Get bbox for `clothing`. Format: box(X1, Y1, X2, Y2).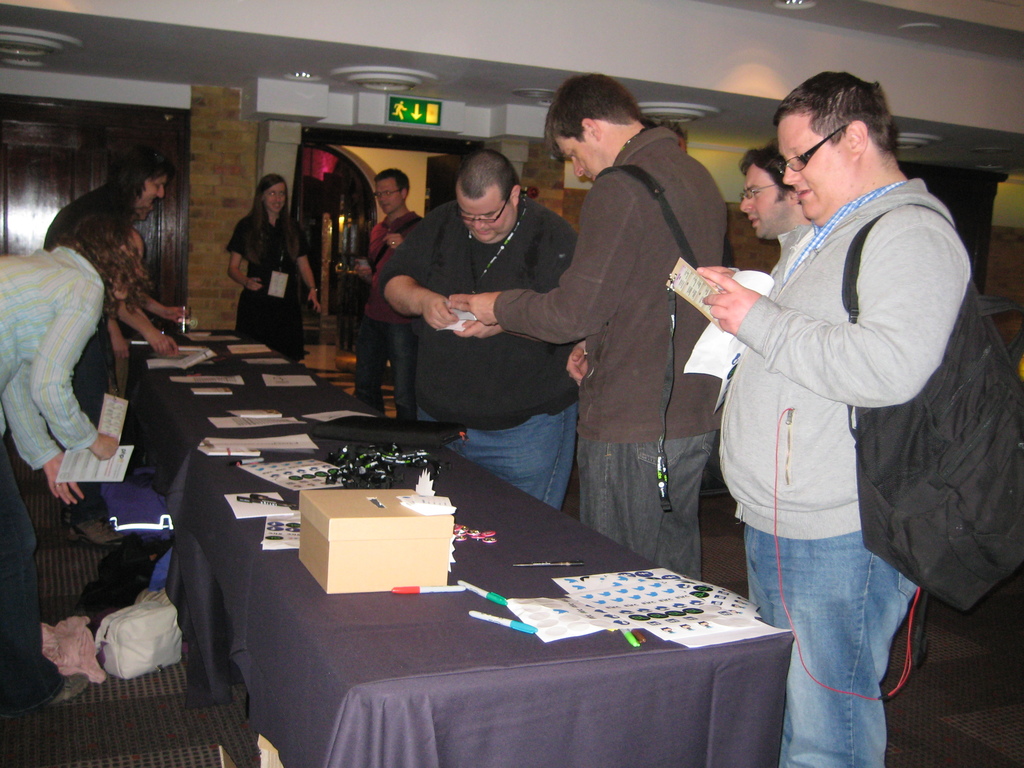
box(231, 214, 321, 362).
